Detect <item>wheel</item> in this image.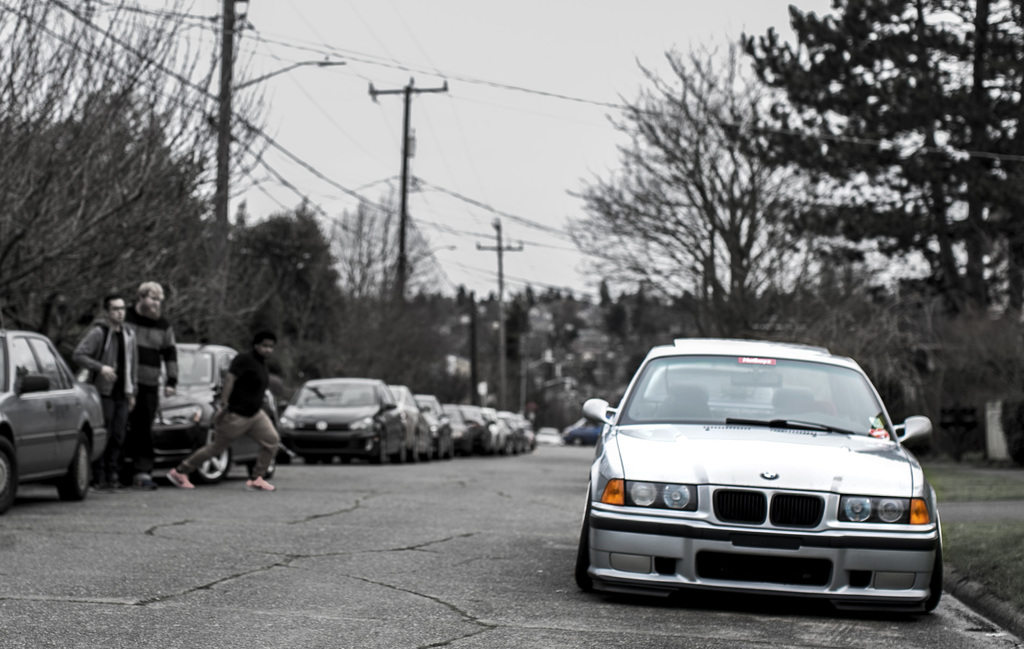
Detection: region(396, 431, 408, 466).
